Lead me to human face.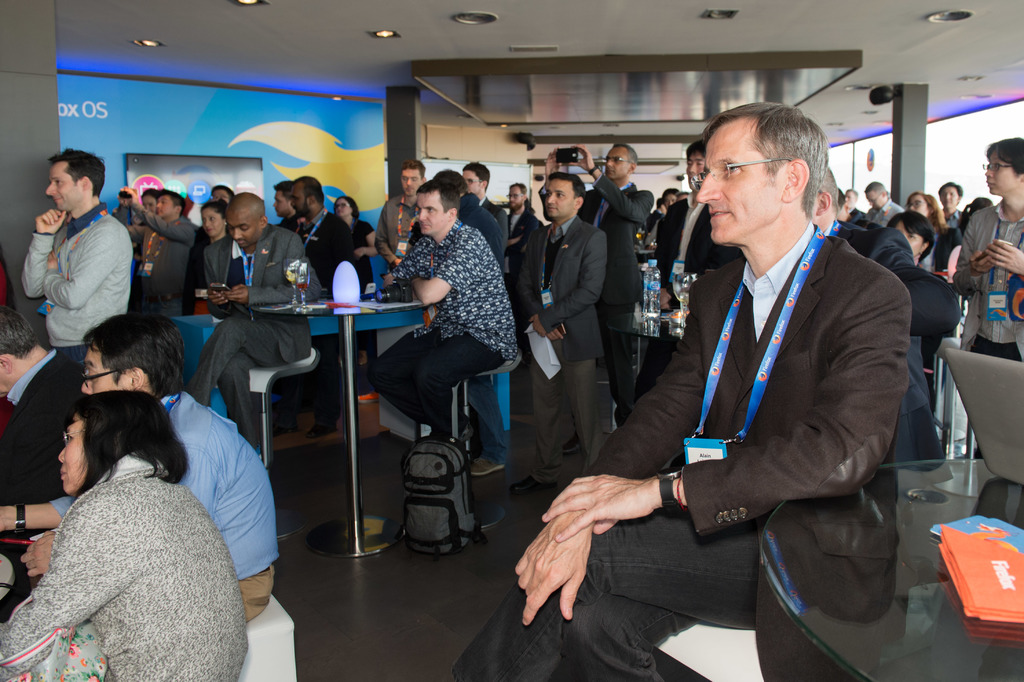
Lead to (401,166,422,193).
